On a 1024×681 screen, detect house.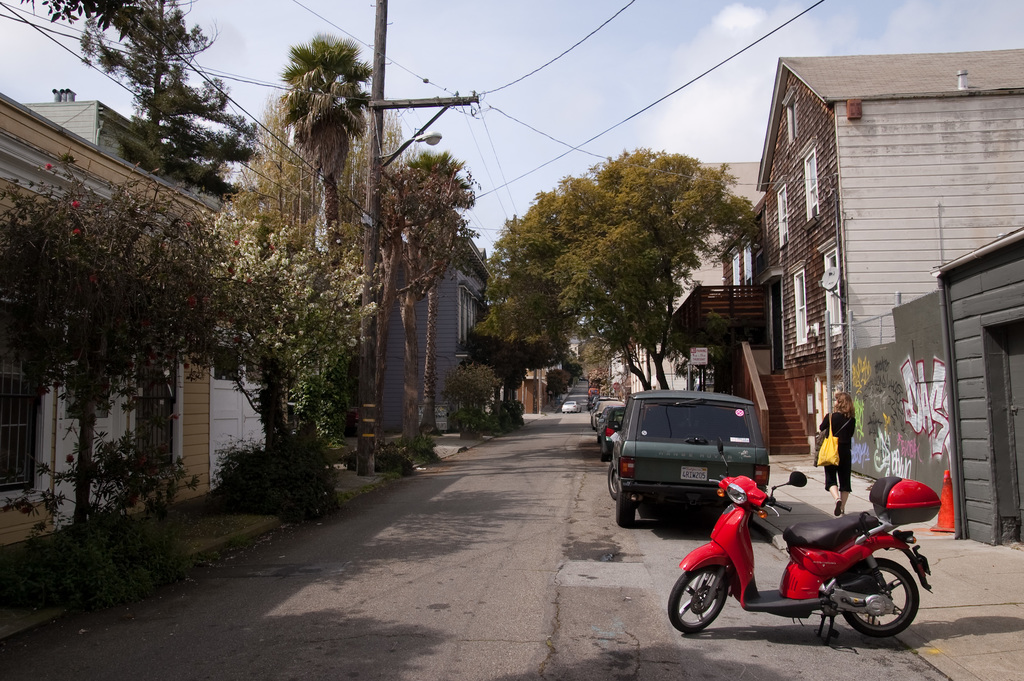
x1=0, y1=85, x2=252, y2=564.
